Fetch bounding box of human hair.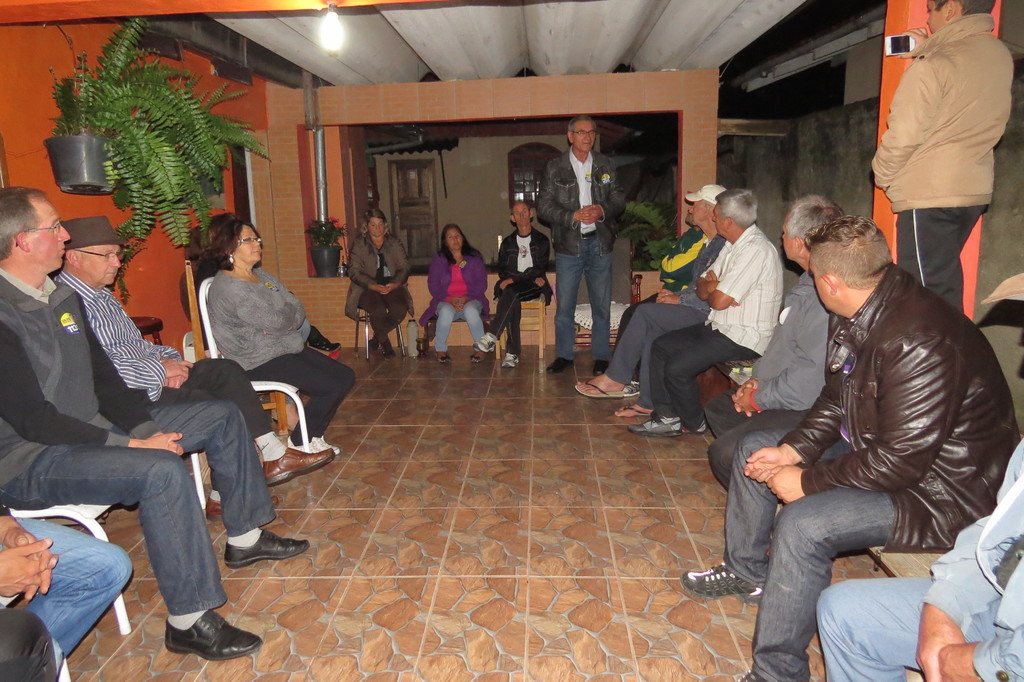
Bbox: pyautogui.locateOnScreen(0, 186, 46, 263).
